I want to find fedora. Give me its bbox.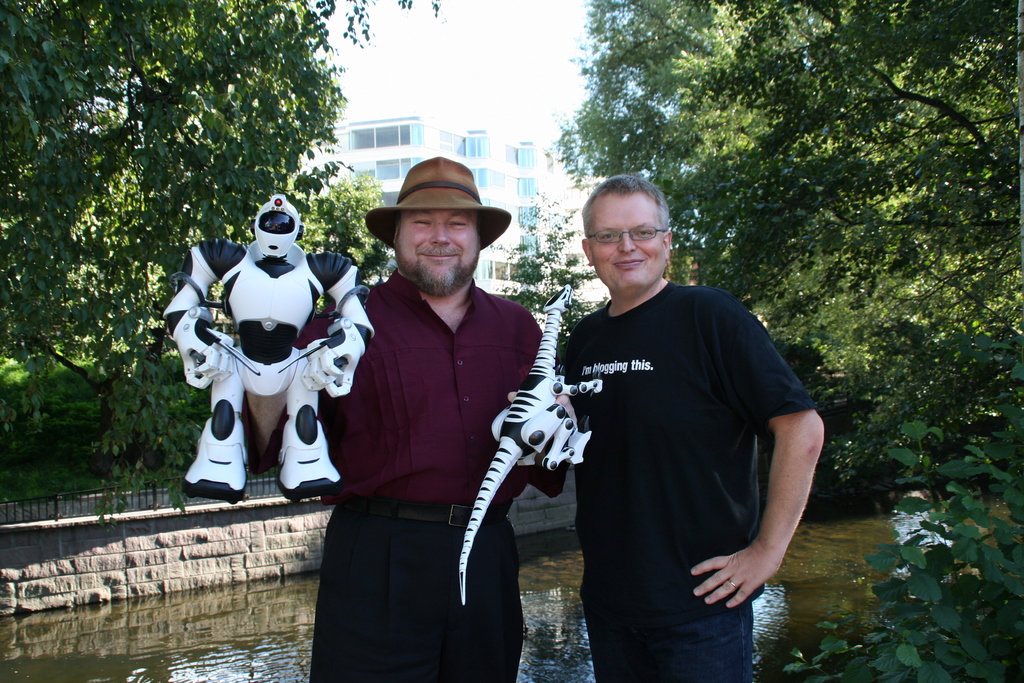
{"x1": 363, "y1": 156, "x2": 507, "y2": 258}.
